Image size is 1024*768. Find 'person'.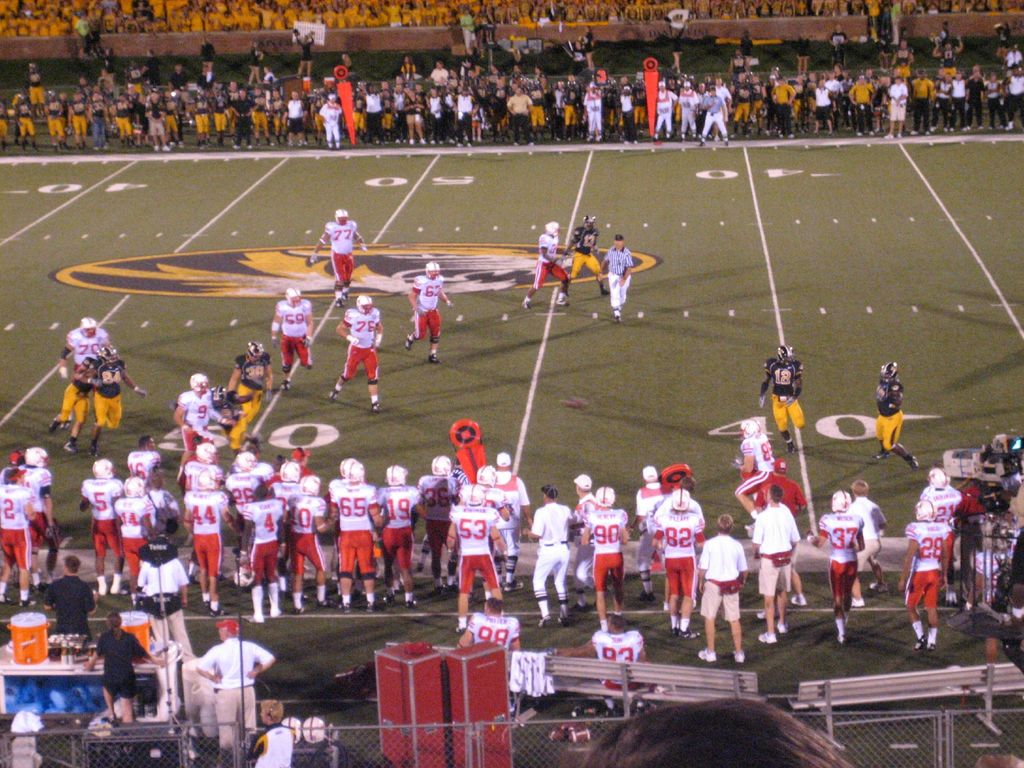
<region>227, 452, 270, 504</region>.
